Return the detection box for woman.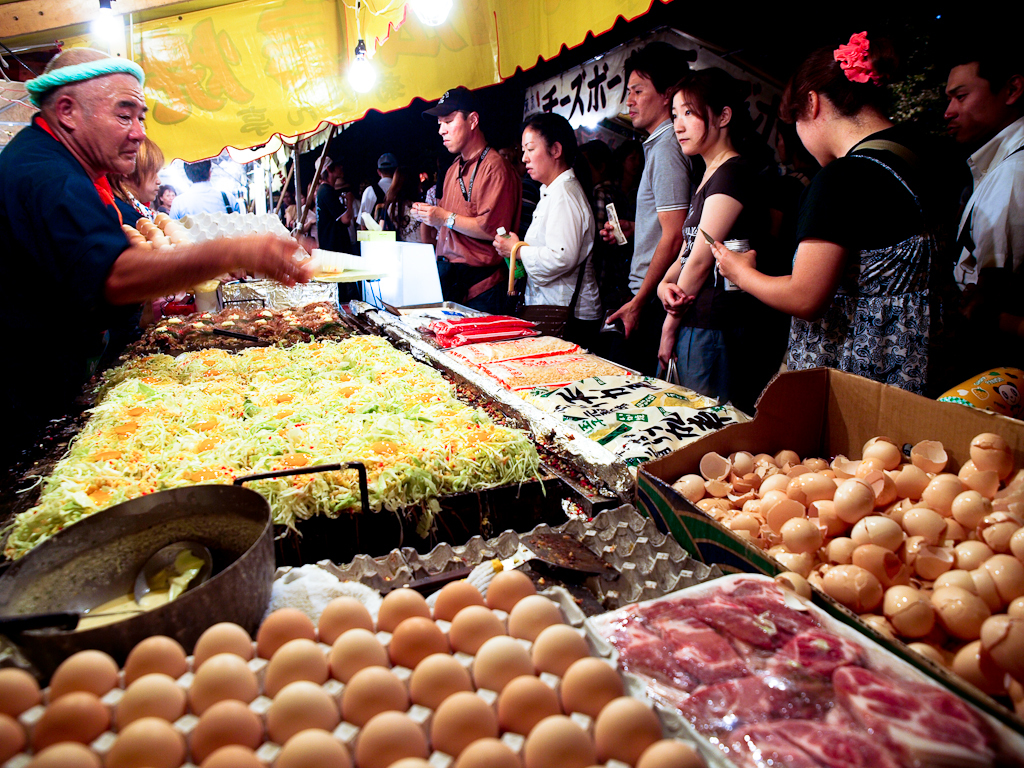
{"left": 495, "top": 107, "right": 600, "bottom": 354}.
